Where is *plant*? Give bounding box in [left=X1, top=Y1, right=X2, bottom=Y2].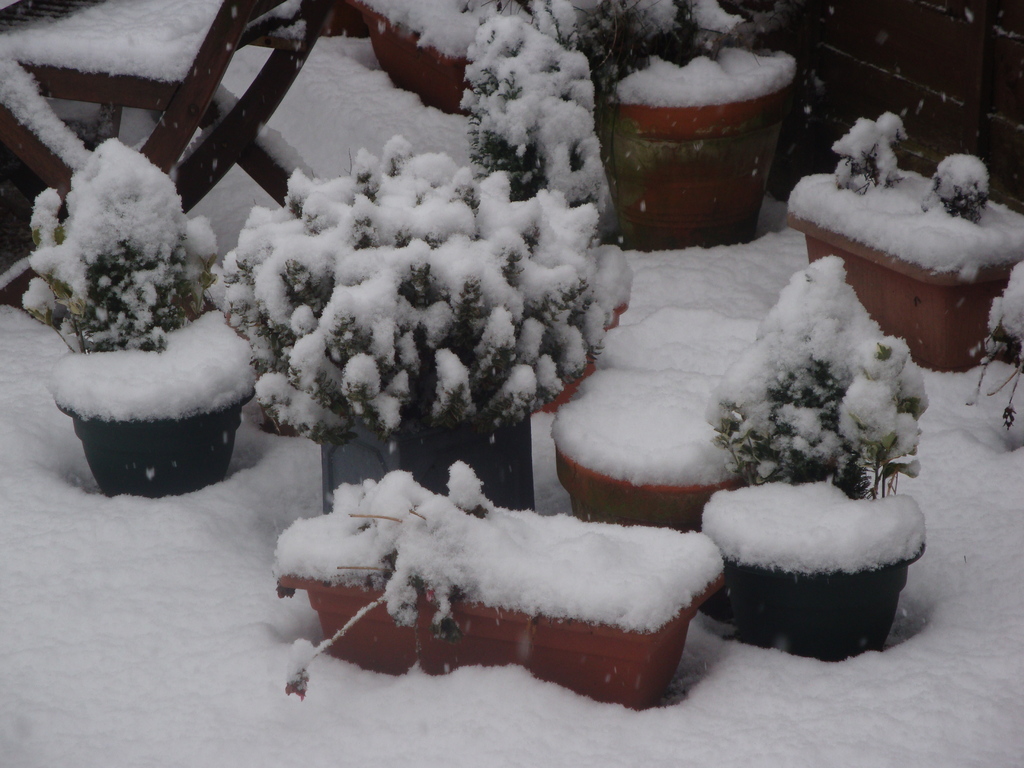
[left=267, top=462, right=692, bottom=721].
